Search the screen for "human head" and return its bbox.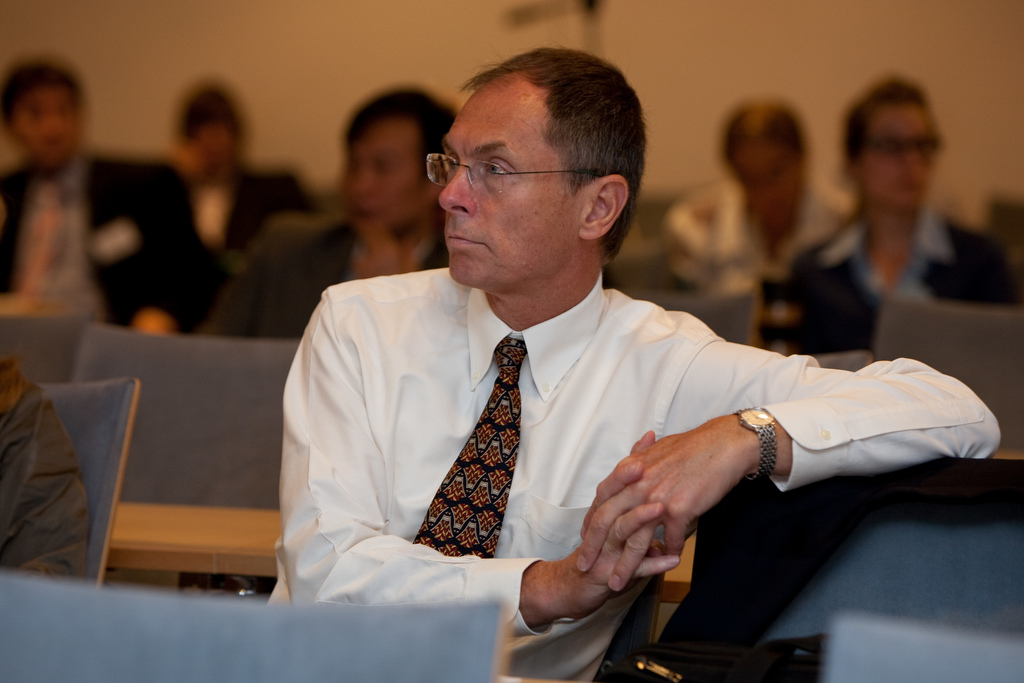
Found: pyautogui.locateOnScreen(0, 62, 85, 161).
